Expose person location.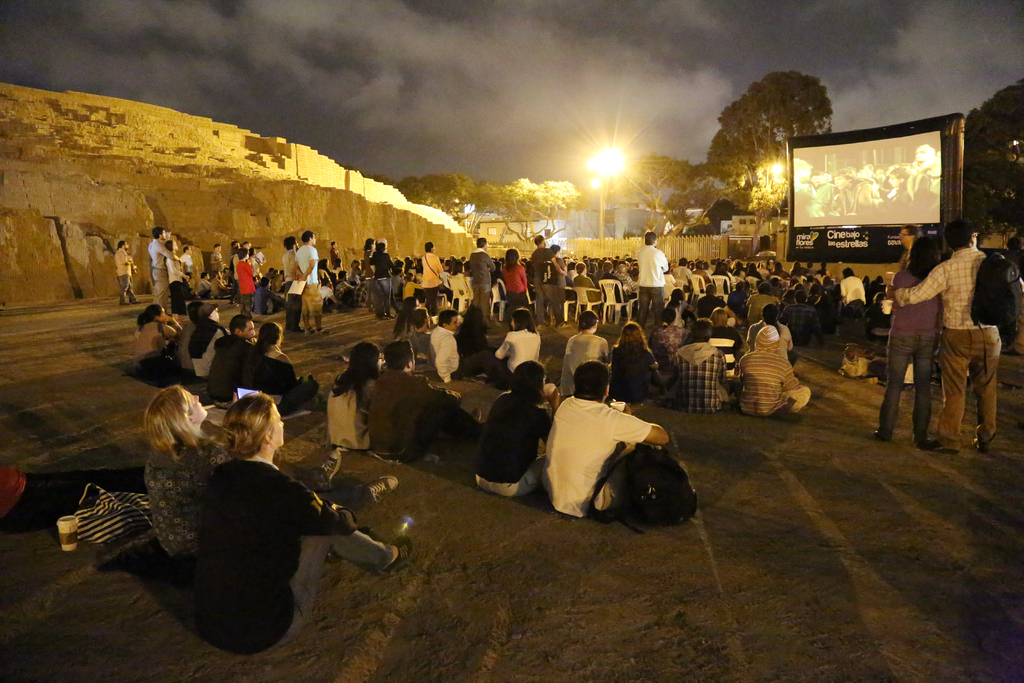
Exposed at left=346, top=258, right=366, bottom=284.
